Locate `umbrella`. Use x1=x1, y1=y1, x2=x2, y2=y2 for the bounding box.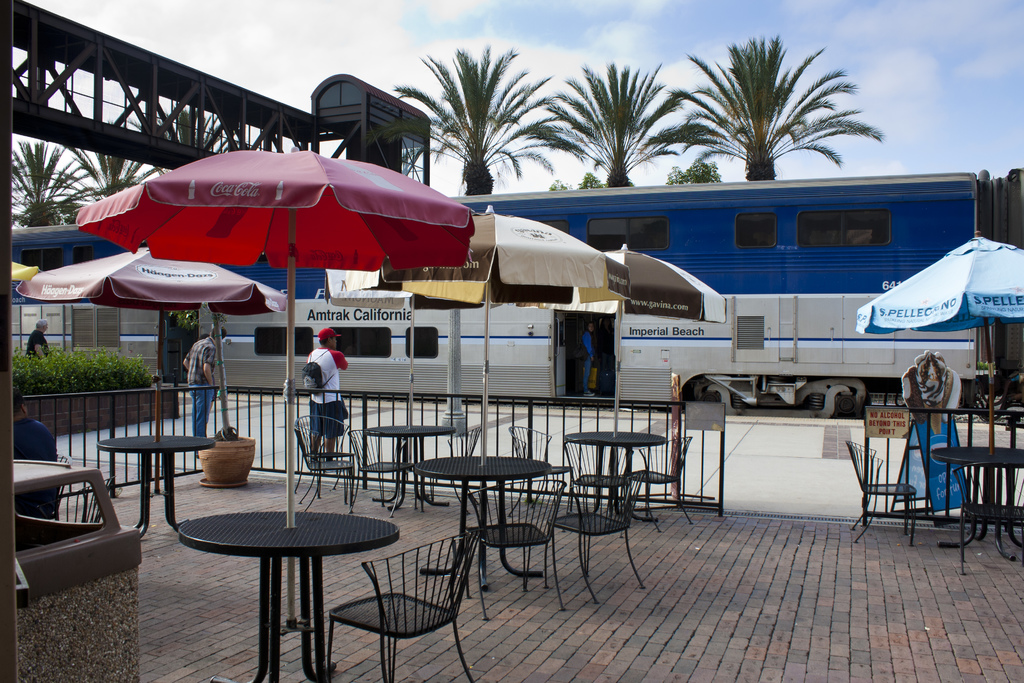
x1=17, y1=245, x2=292, y2=494.
